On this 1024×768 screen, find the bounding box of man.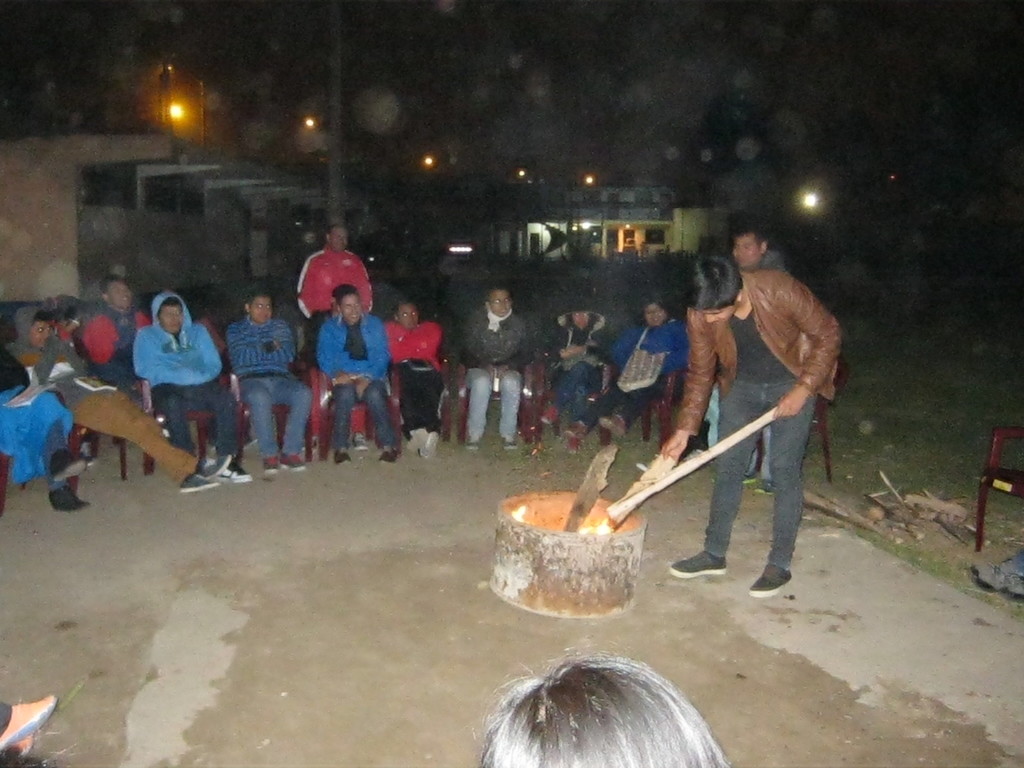
Bounding box: bbox=[10, 305, 232, 493].
